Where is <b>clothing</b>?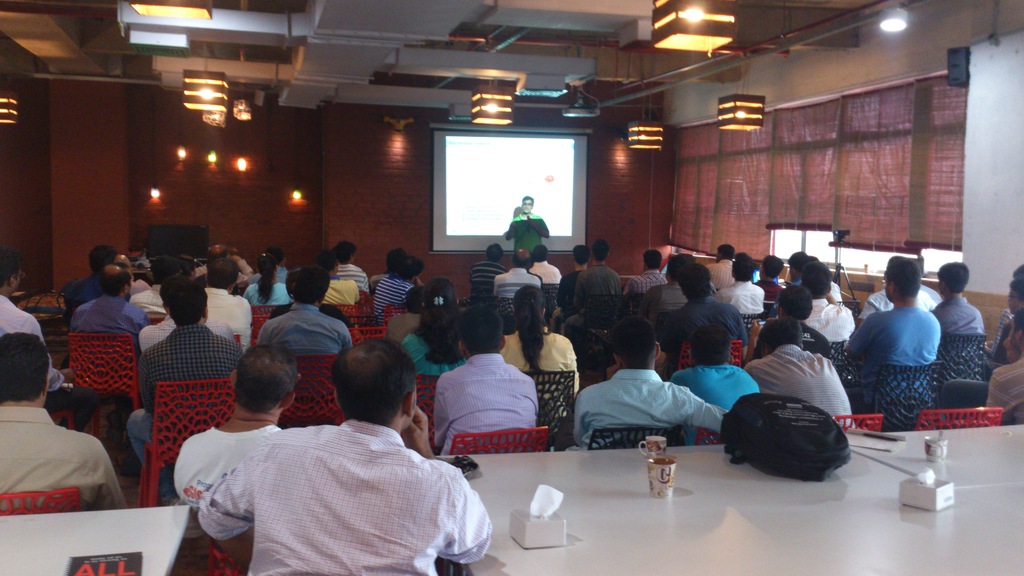
left=170, top=395, right=490, bottom=566.
